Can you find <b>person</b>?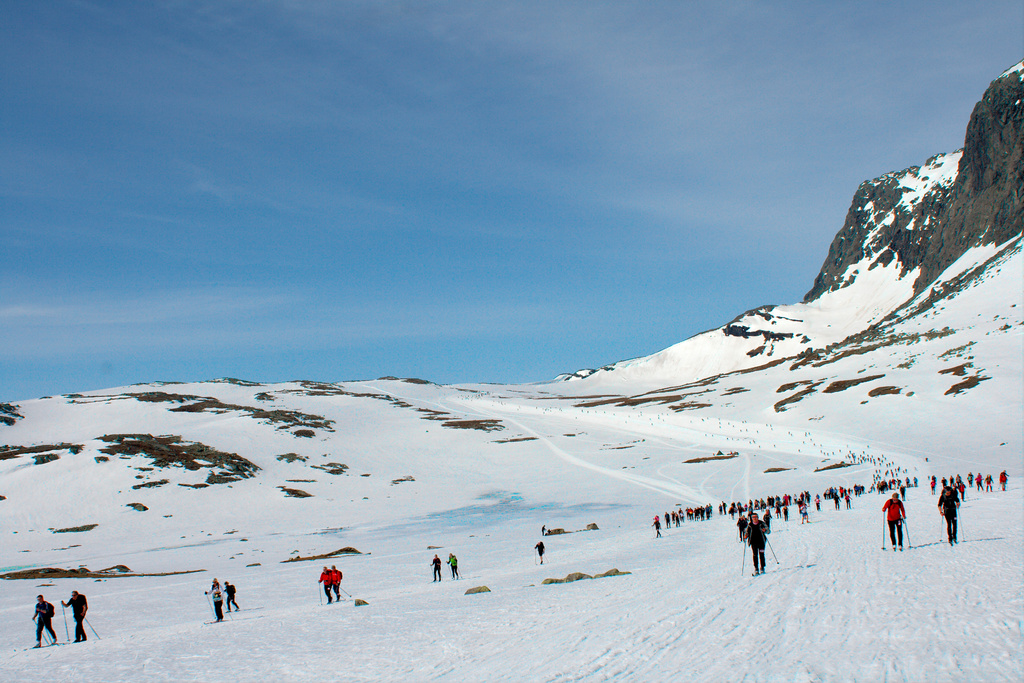
Yes, bounding box: select_region(58, 592, 90, 639).
